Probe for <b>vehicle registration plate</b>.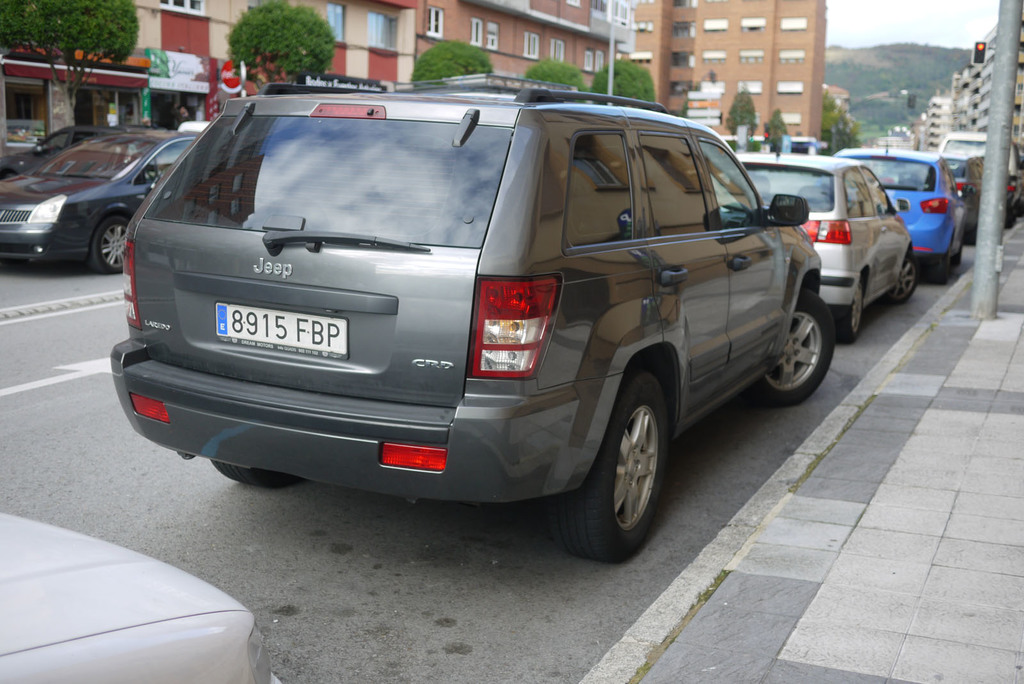
Probe result: 191,278,364,383.
